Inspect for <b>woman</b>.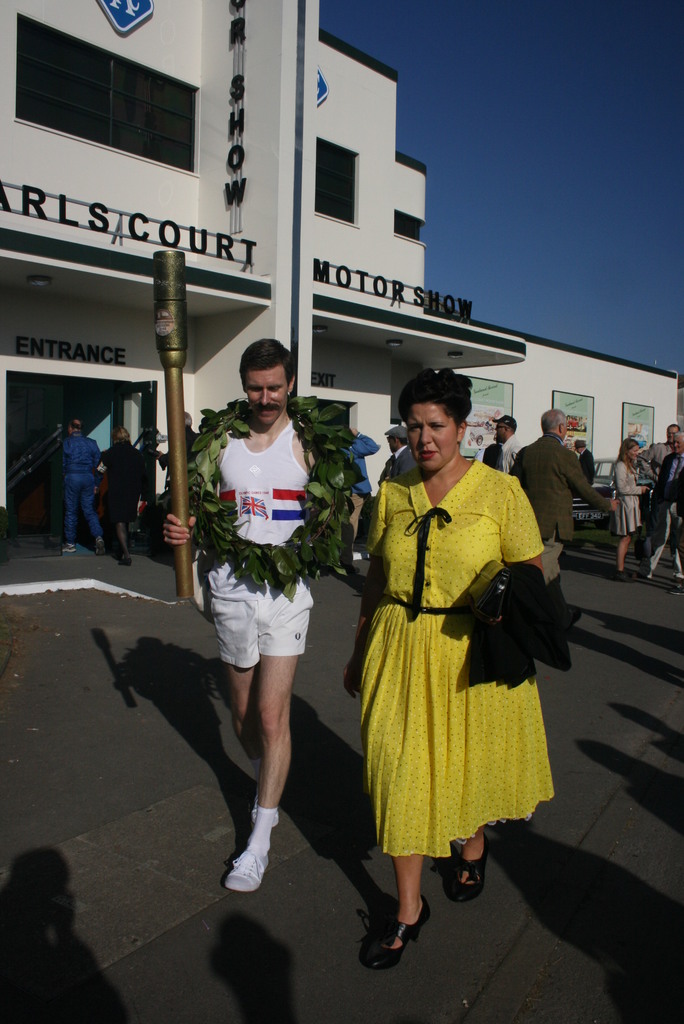
Inspection: rect(610, 436, 649, 582).
